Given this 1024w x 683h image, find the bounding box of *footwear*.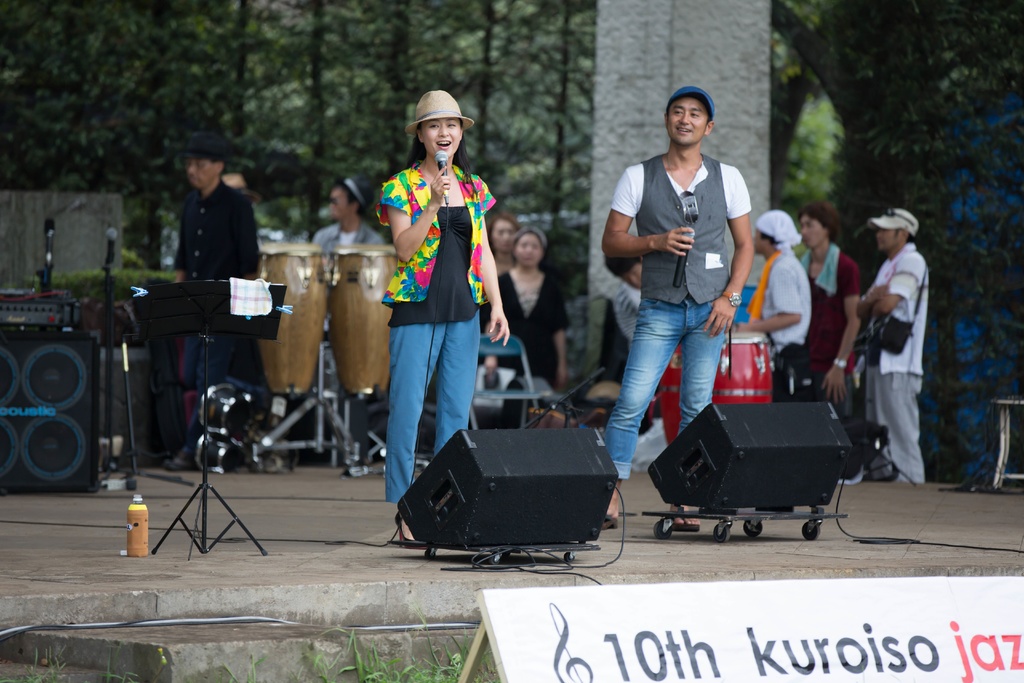
bbox=[666, 509, 697, 530].
